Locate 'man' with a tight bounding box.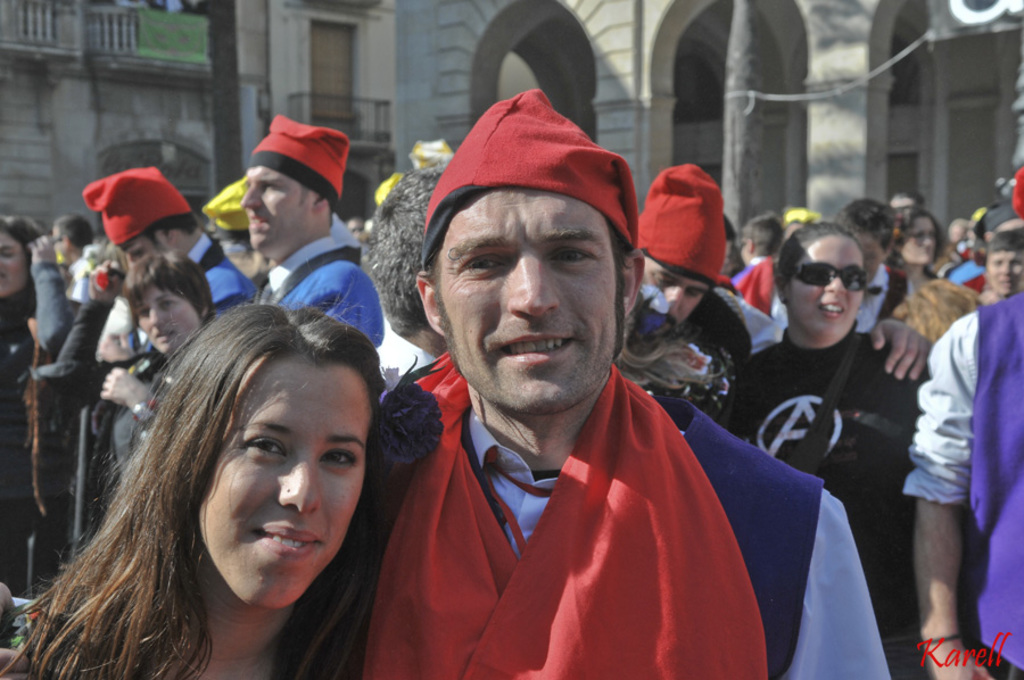
<region>50, 212, 96, 300</region>.
